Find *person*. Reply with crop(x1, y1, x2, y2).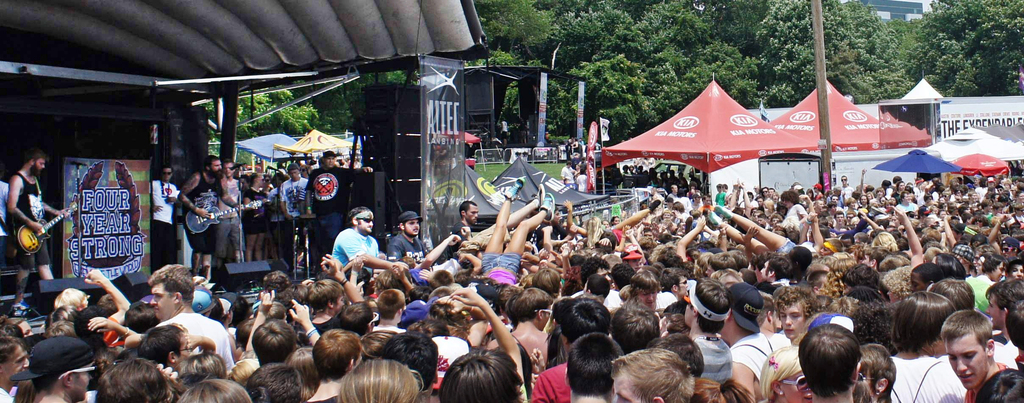
crop(381, 209, 429, 262).
